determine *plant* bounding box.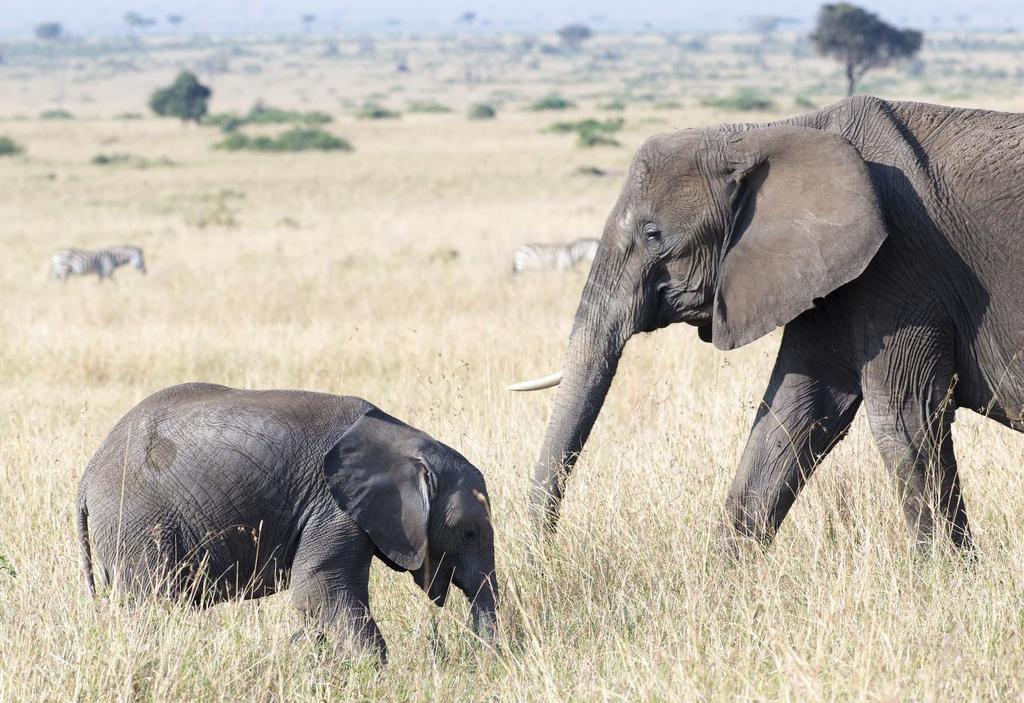
Determined: <box>581,163,599,174</box>.
